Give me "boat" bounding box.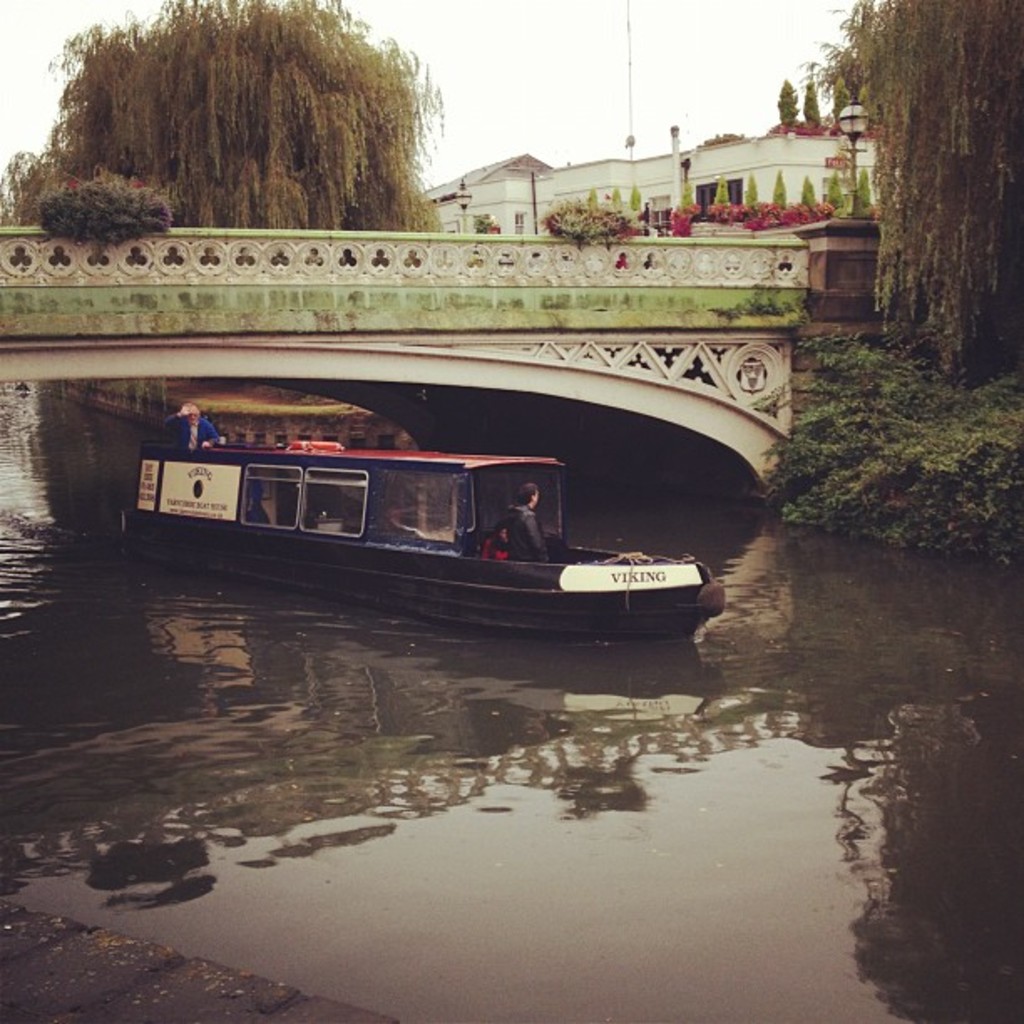
119:368:733:639.
